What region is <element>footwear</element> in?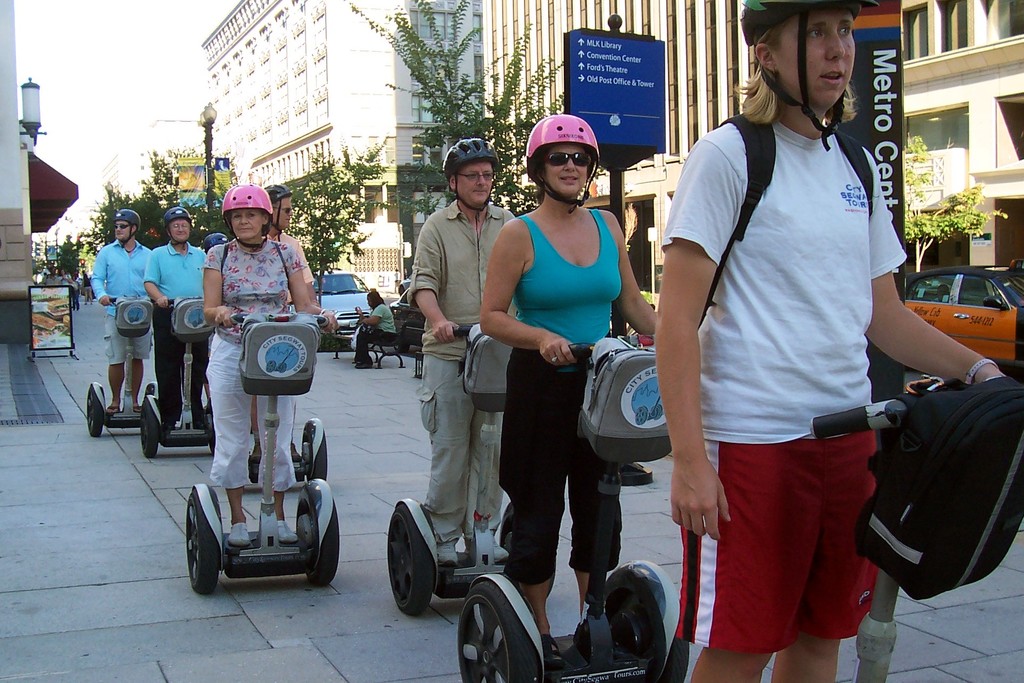
box(277, 520, 298, 543).
